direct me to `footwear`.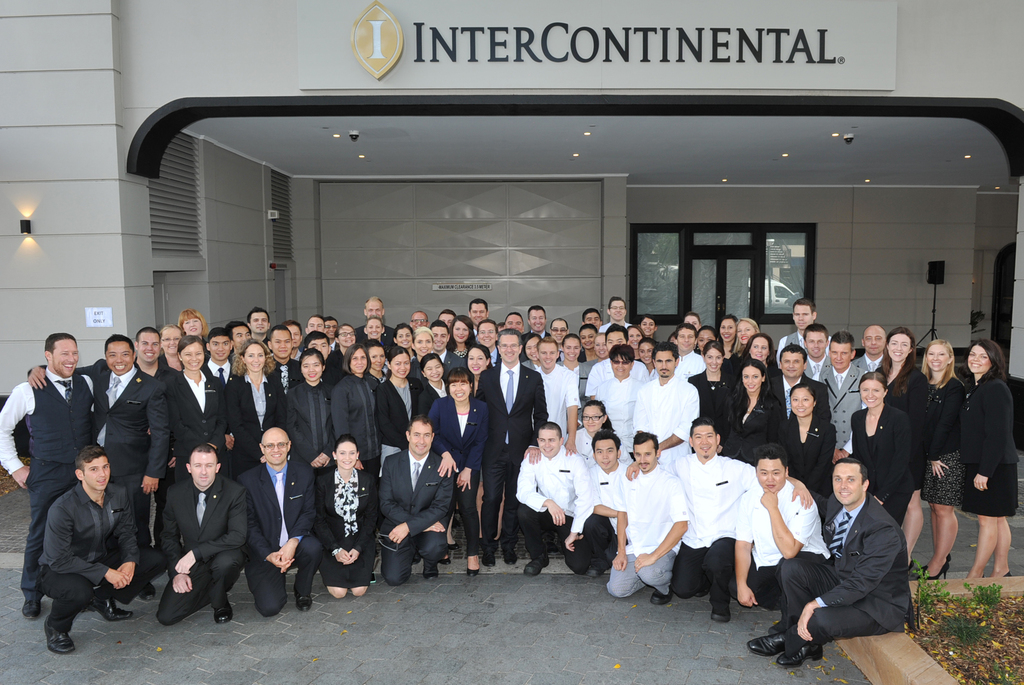
Direction: [777, 638, 826, 665].
